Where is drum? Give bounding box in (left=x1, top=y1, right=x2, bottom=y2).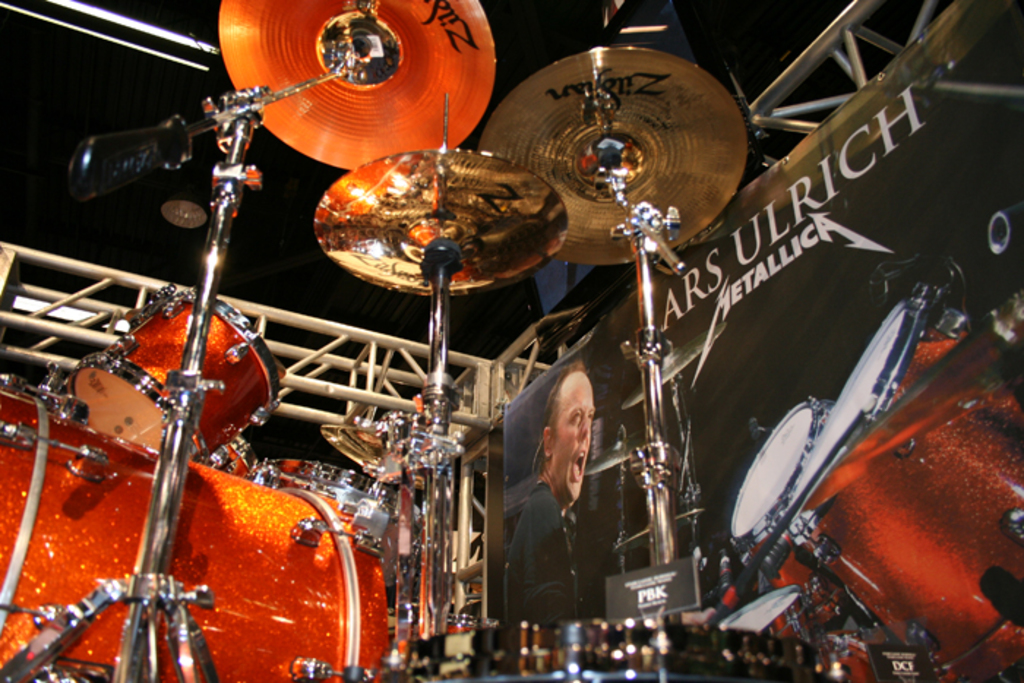
(left=63, top=285, right=284, bottom=465).
